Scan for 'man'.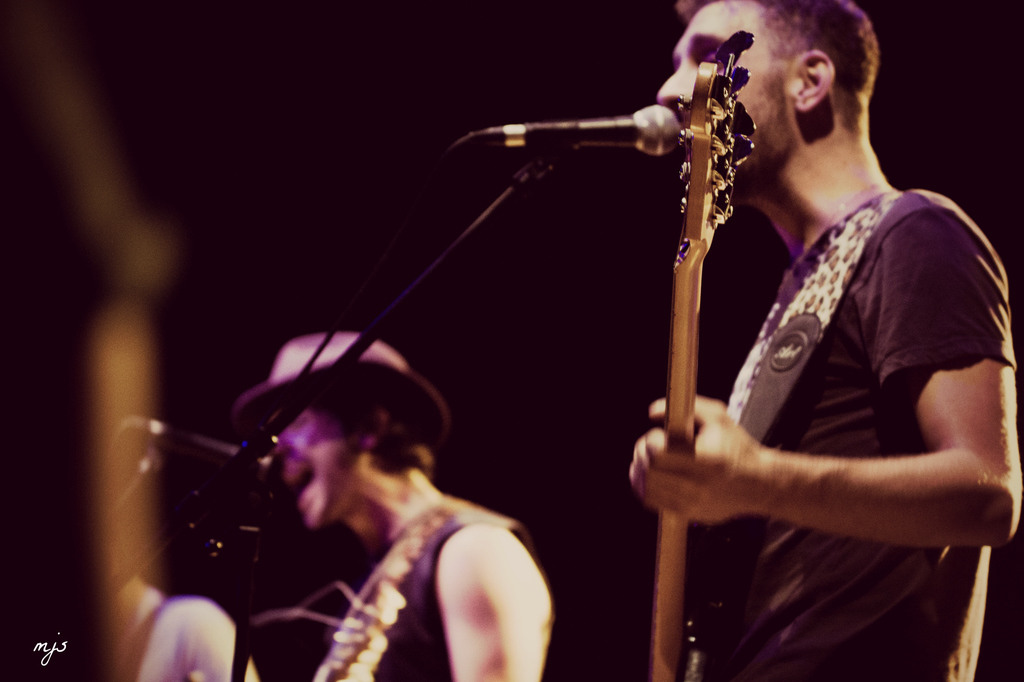
Scan result: left=660, top=0, right=998, bottom=681.
